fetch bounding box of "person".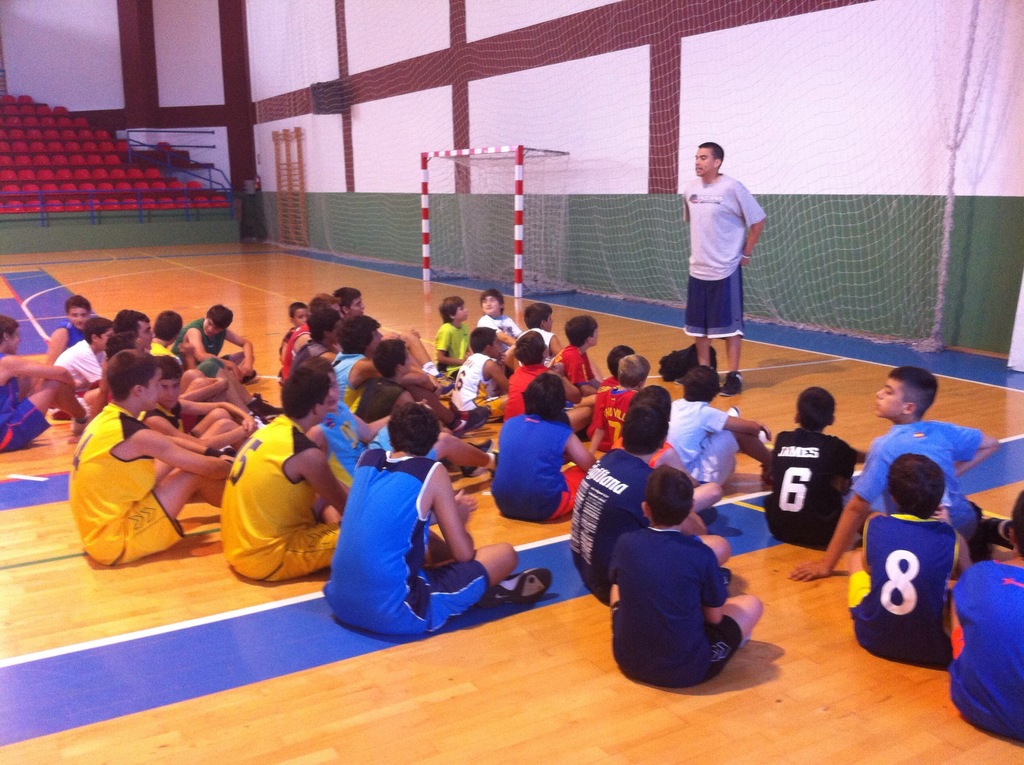
Bbox: 630 385 723 510.
